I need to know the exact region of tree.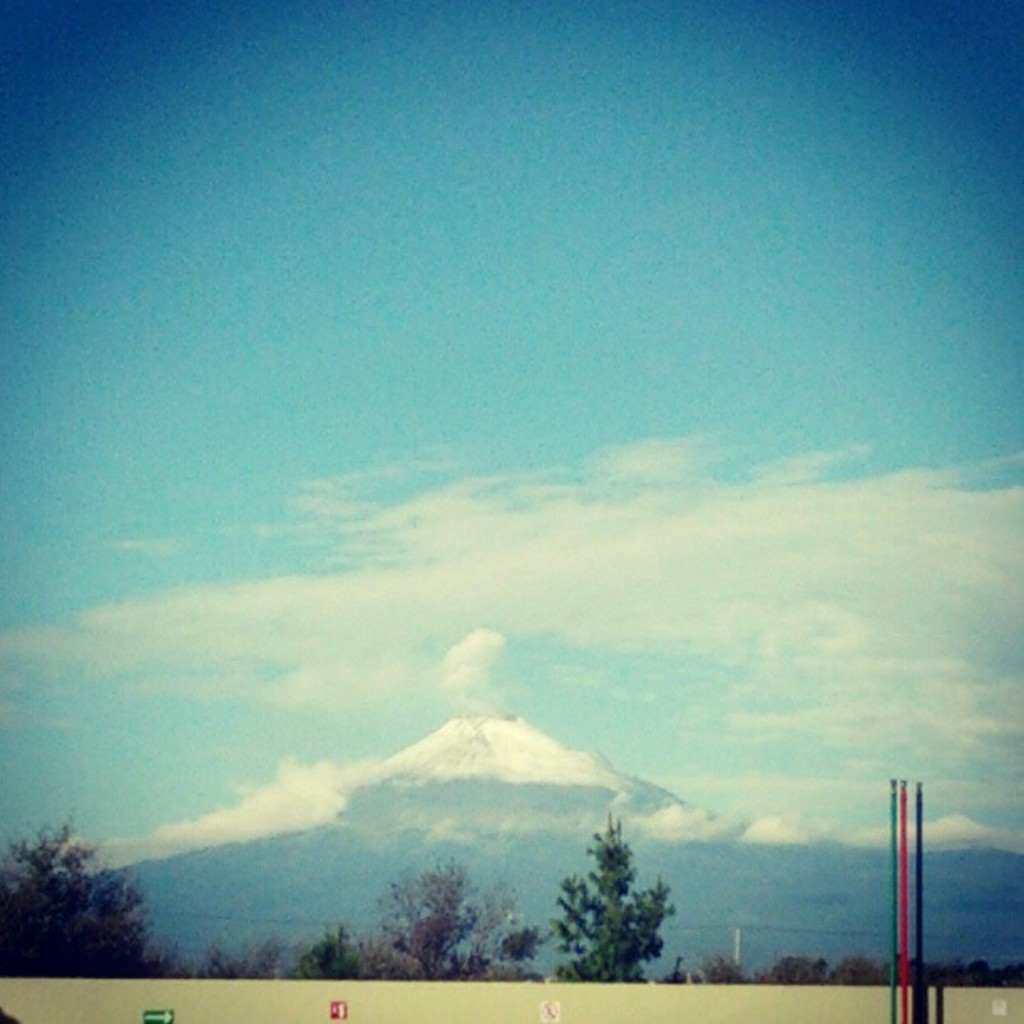
Region: l=194, t=930, r=284, b=975.
